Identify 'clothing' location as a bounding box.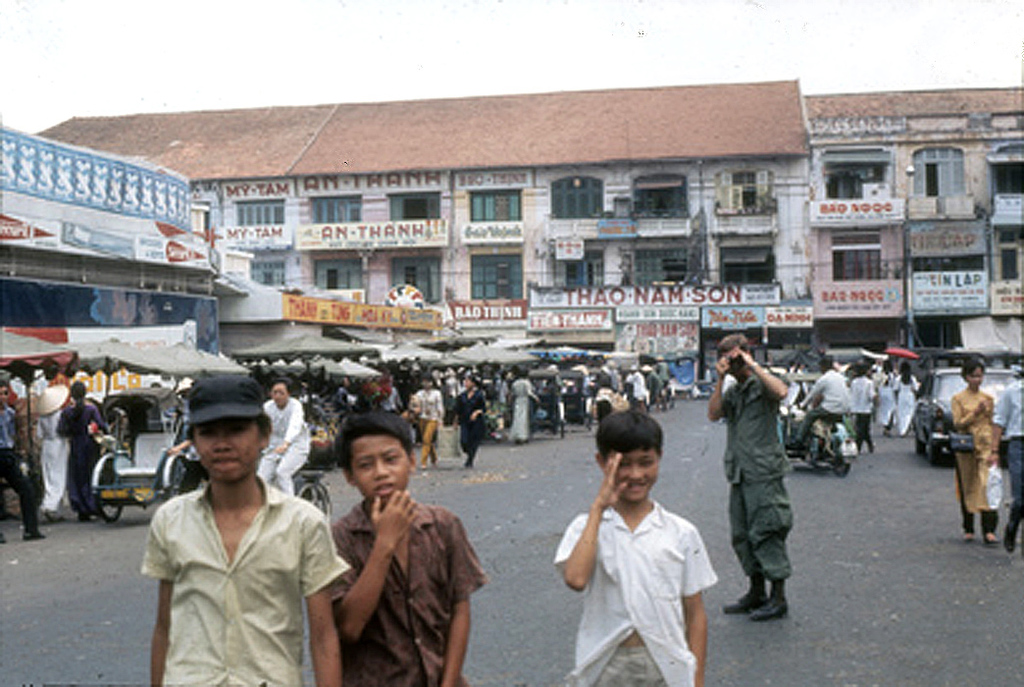
select_region(721, 382, 794, 584).
